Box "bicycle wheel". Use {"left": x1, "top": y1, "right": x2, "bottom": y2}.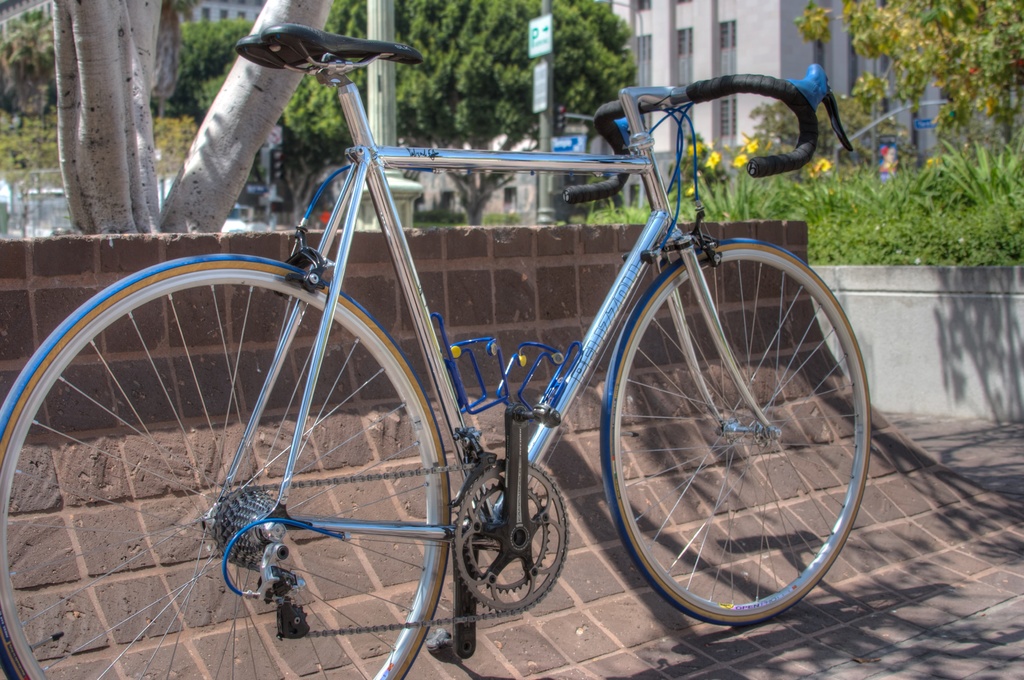
{"left": 605, "top": 238, "right": 873, "bottom": 631}.
